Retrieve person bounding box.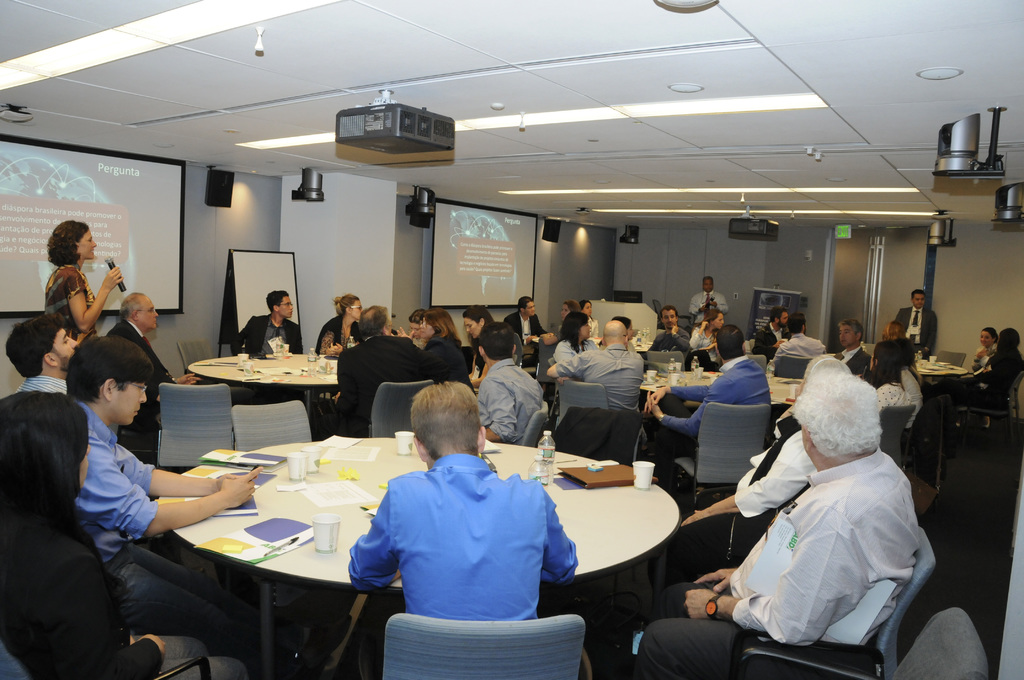
Bounding box: 0/392/247/679.
